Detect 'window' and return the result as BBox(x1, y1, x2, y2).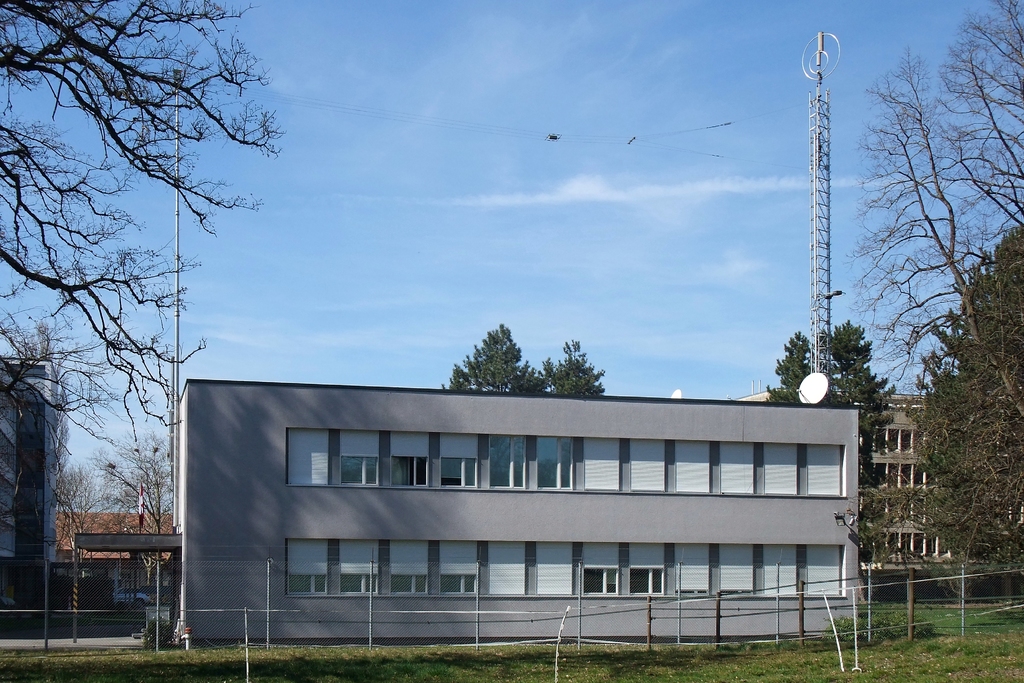
BBox(892, 431, 900, 453).
